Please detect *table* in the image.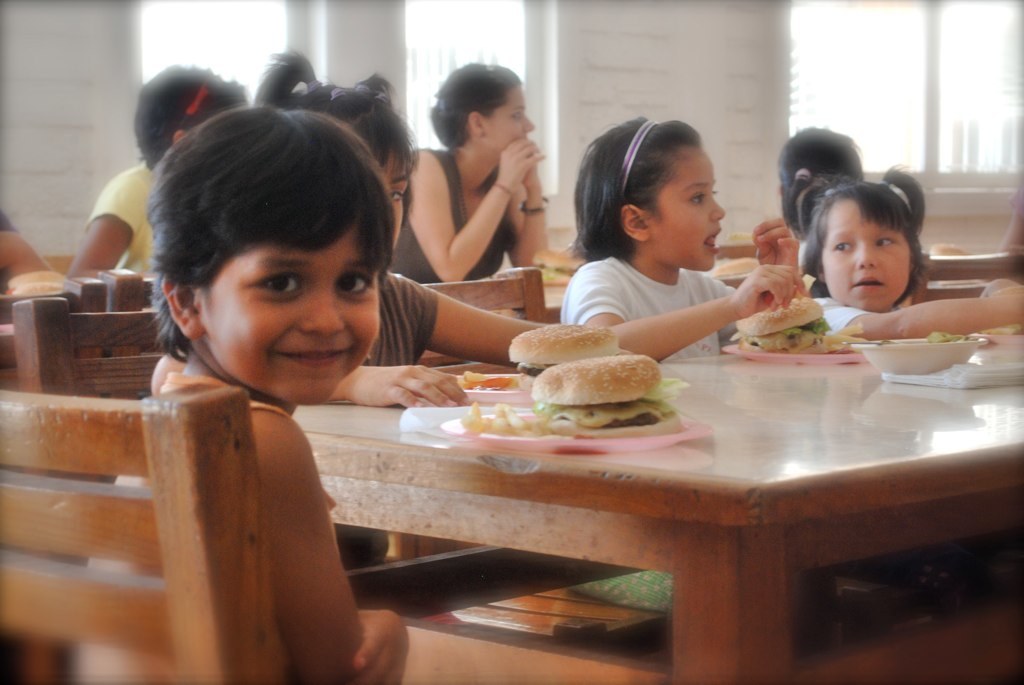
box=[547, 280, 566, 324].
